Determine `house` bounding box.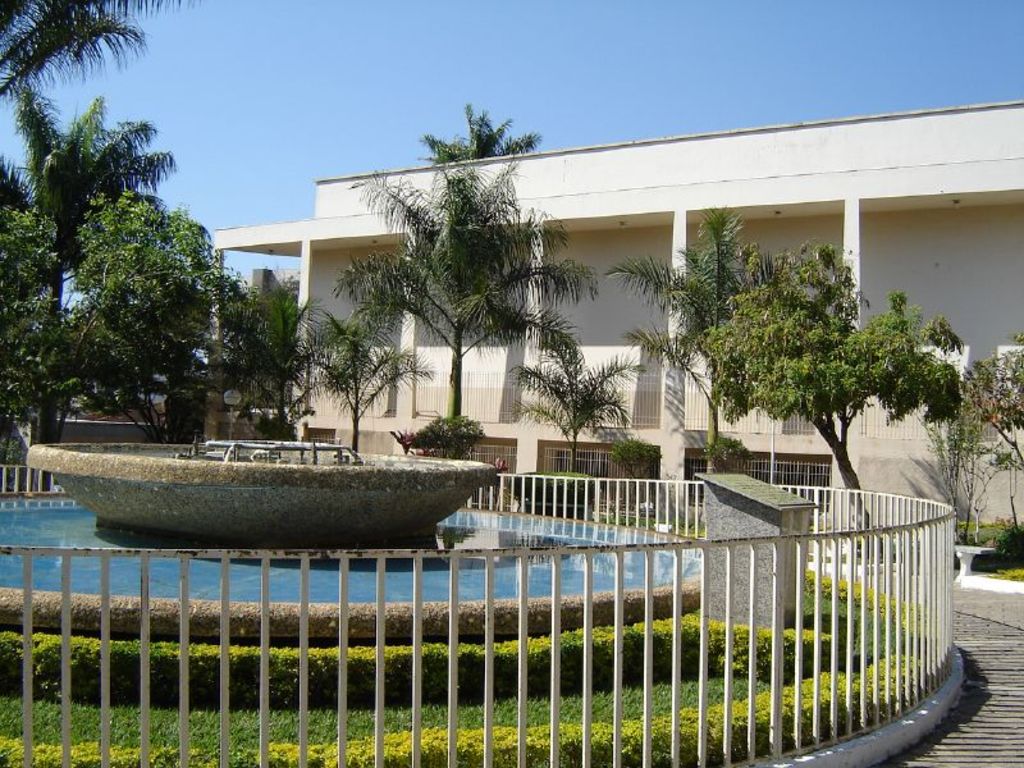
Determined: box=[201, 95, 1021, 561].
